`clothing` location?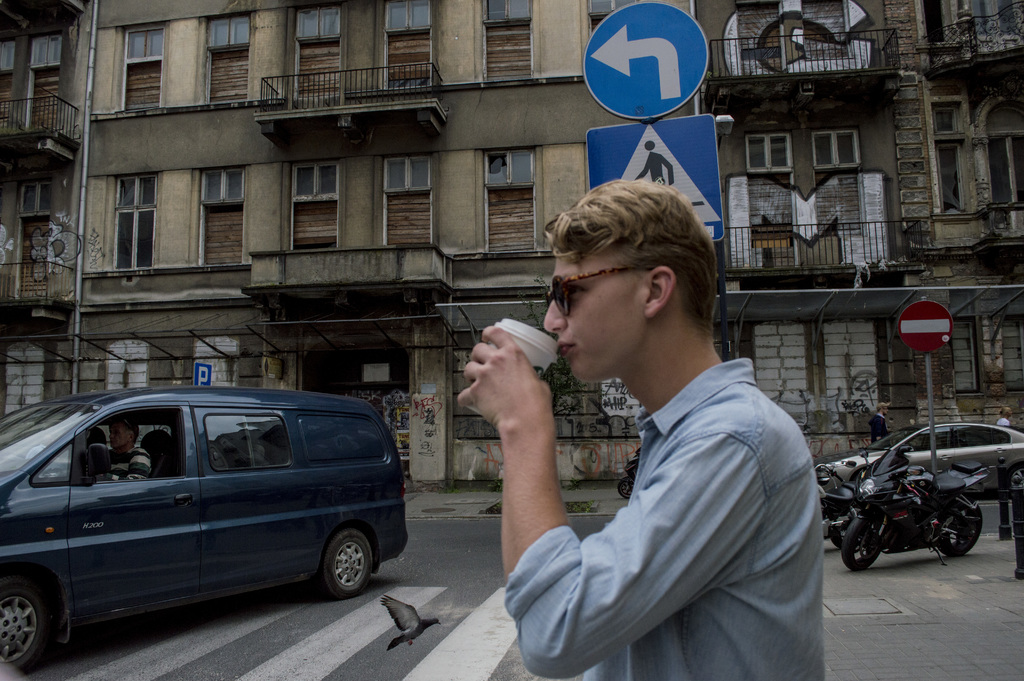
24:444:45:459
